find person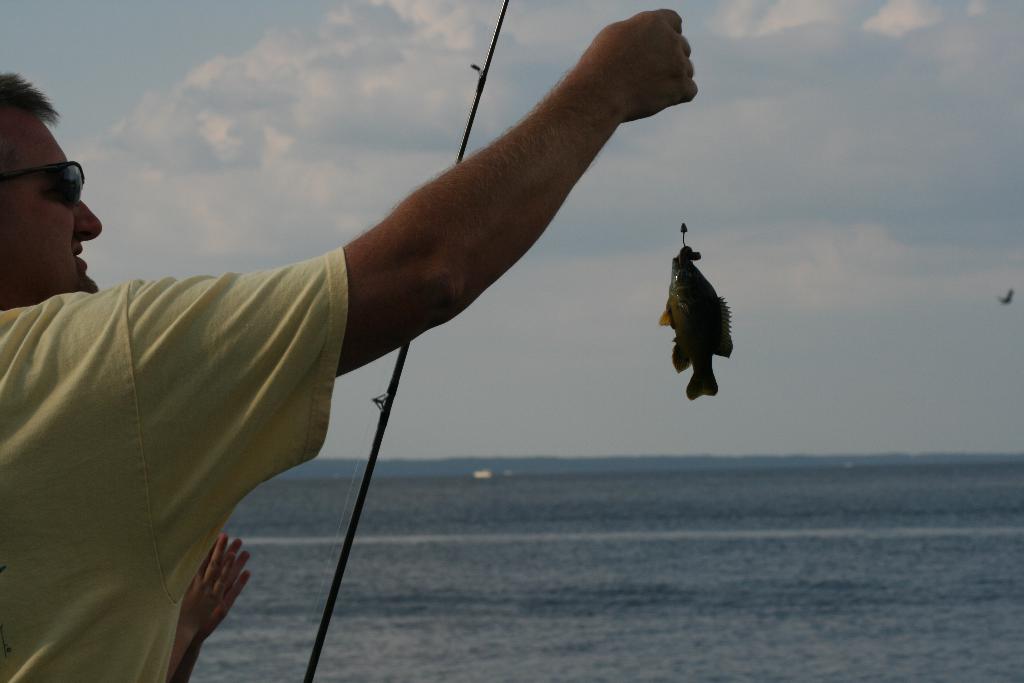
[169,525,253,682]
